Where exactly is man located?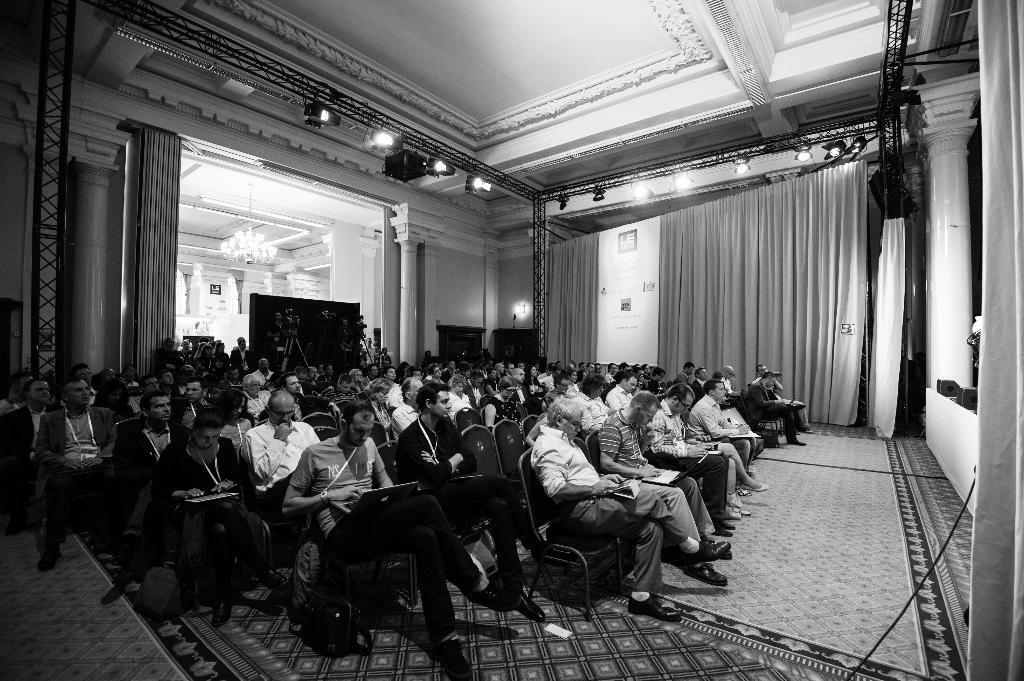
Its bounding box is box(678, 371, 754, 512).
